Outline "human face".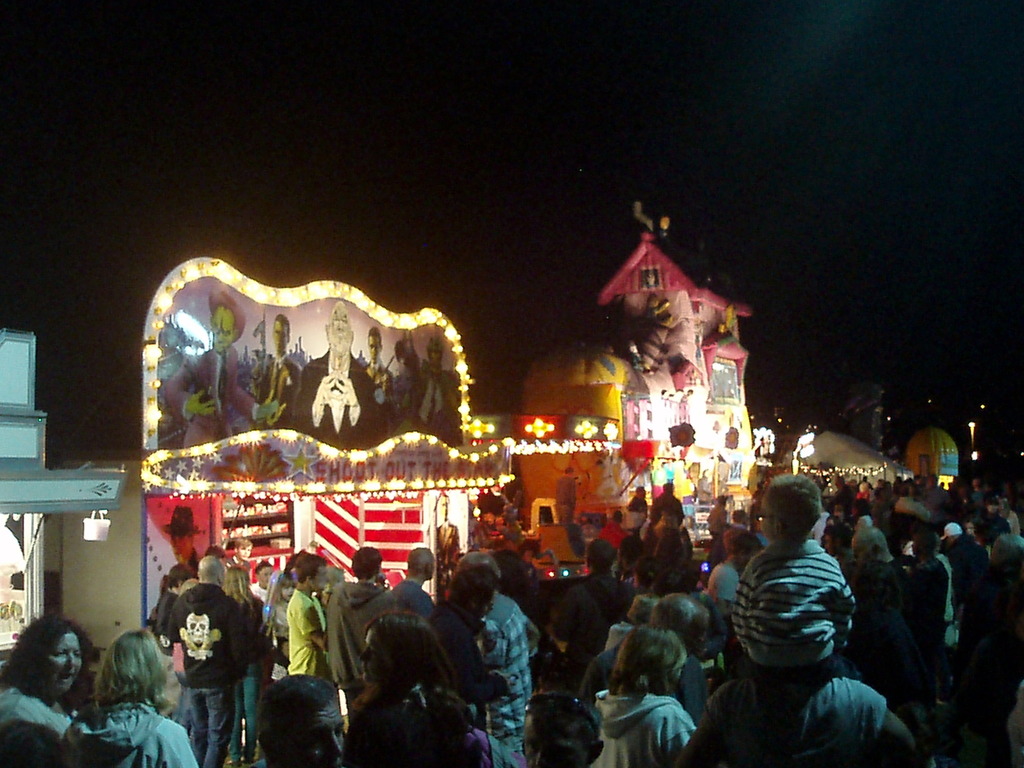
Outline: bbox(275, 323, 290, 352).
